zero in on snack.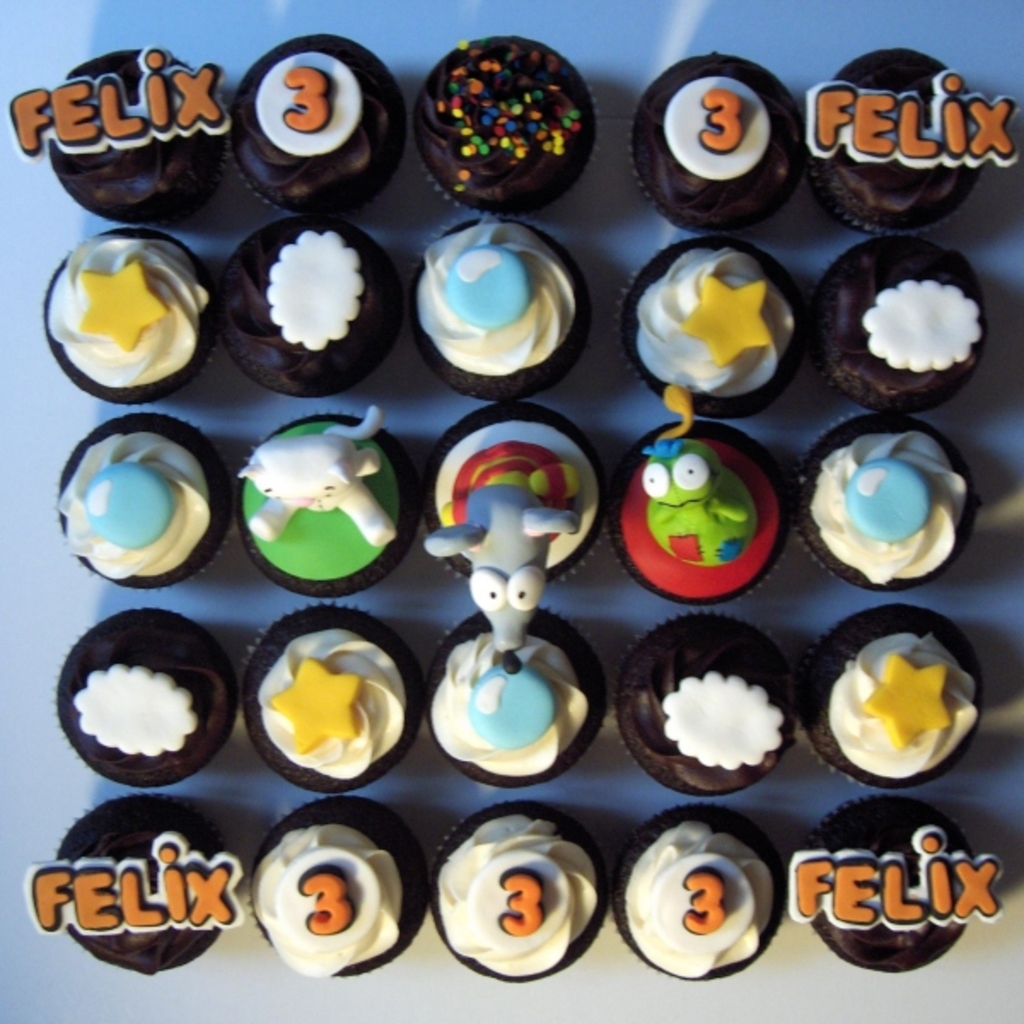
Zeroed in: {"left": 237, "top": 411, "right": 422, "bottom": 594}.
